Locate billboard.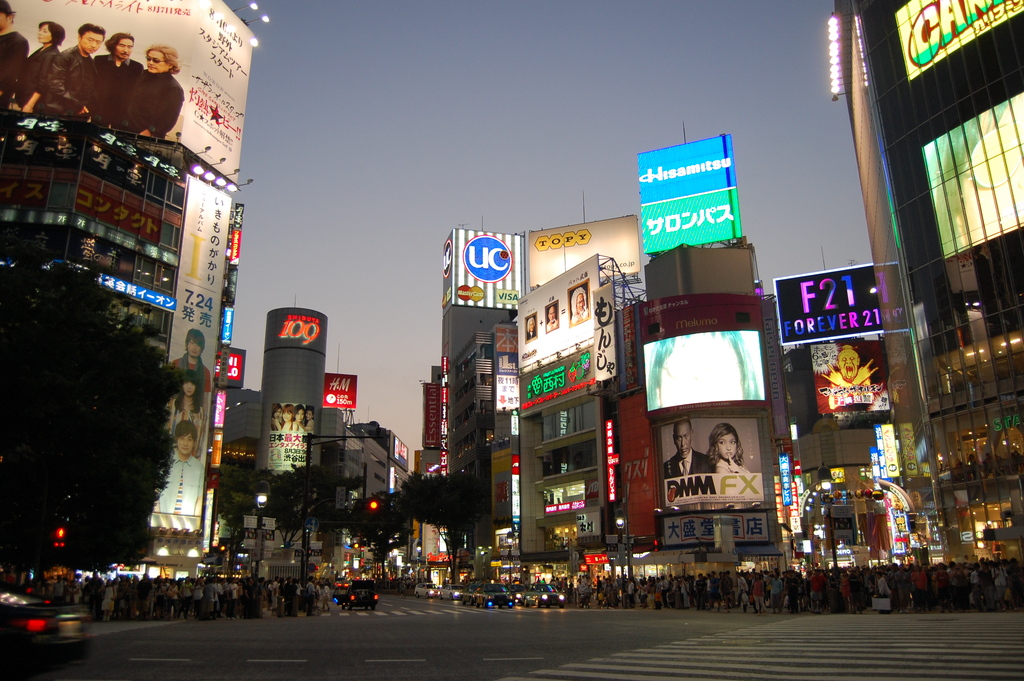
Bounding box: [left=207, top=339, right=240, bottom=385].
